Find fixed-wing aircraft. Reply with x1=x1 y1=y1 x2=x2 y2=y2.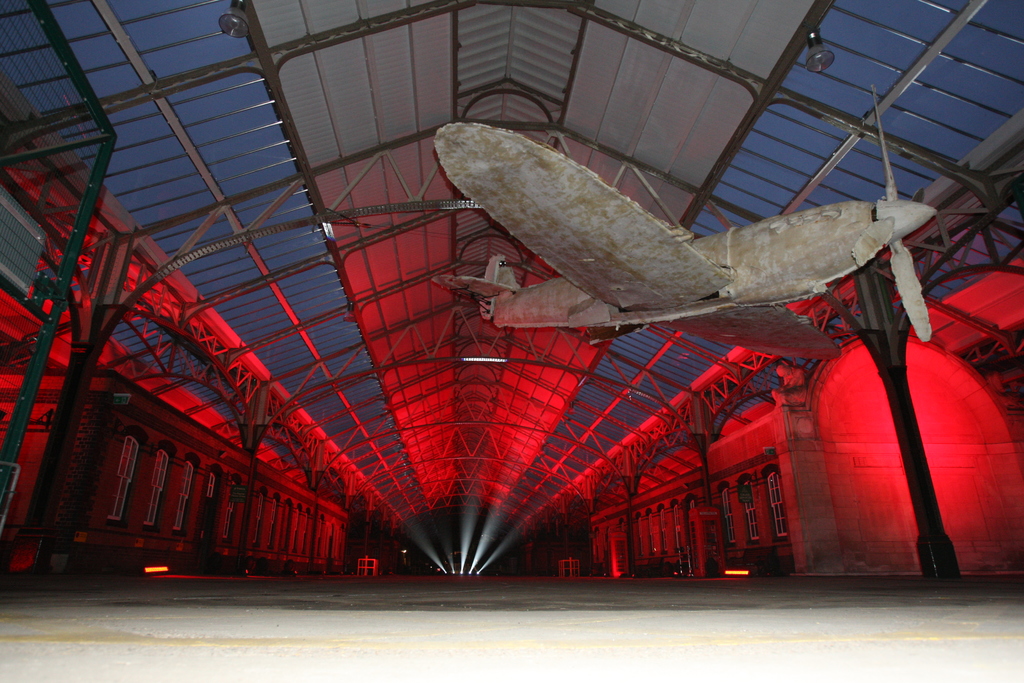
x1=424 y1=79 x2=954 y2=344.
